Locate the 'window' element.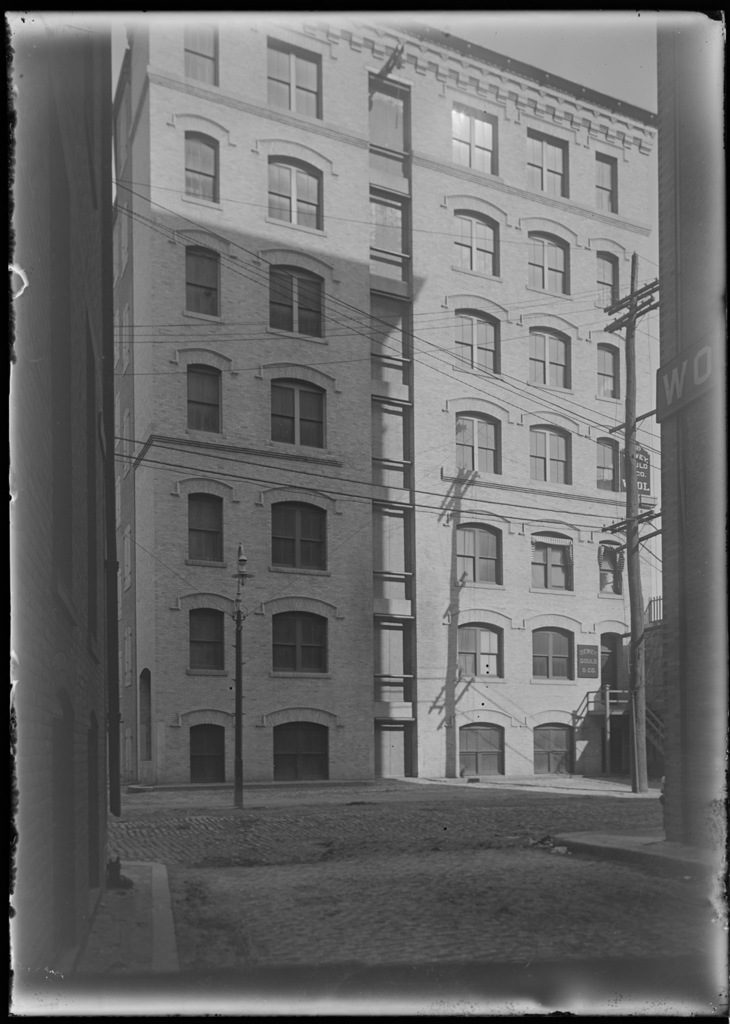
Element bbox: (left=529, top=428, right=581, bottom=482).
